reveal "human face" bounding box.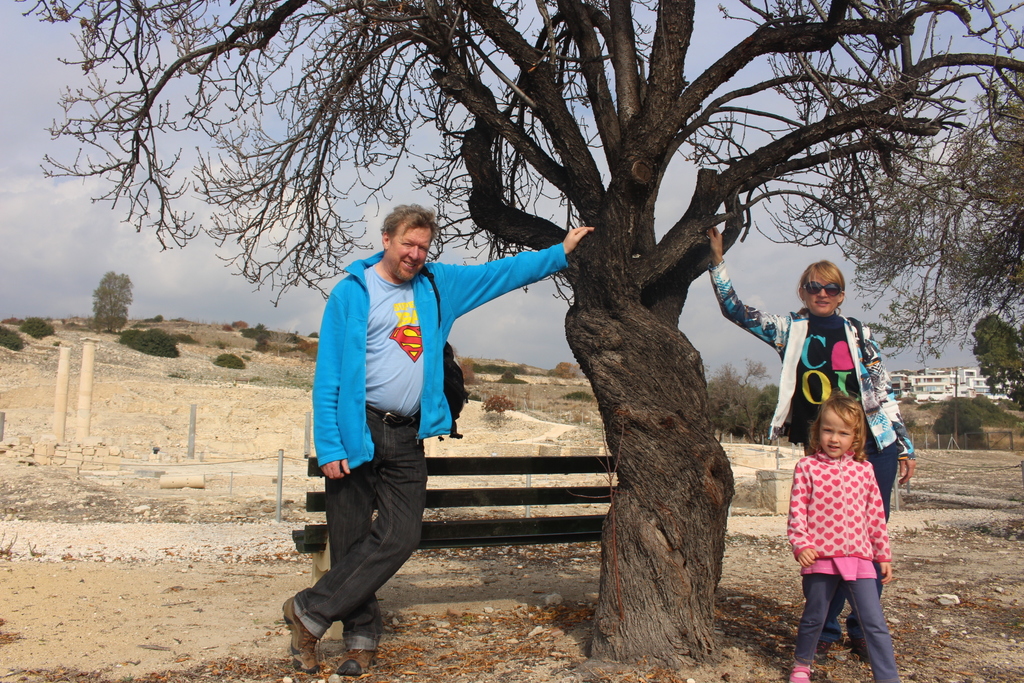
Revealed: <bbox>394, 222, 431, 283</bbox>.
